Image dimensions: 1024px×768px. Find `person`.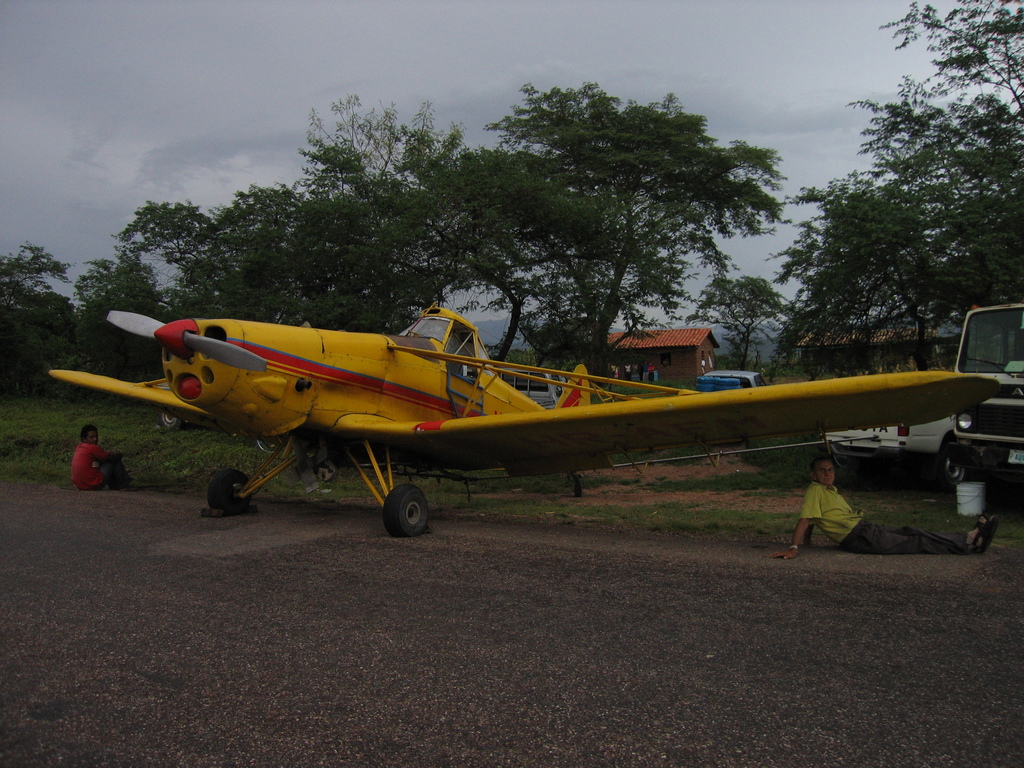
[x1=65, y1=430, x2=133, y2=492].
